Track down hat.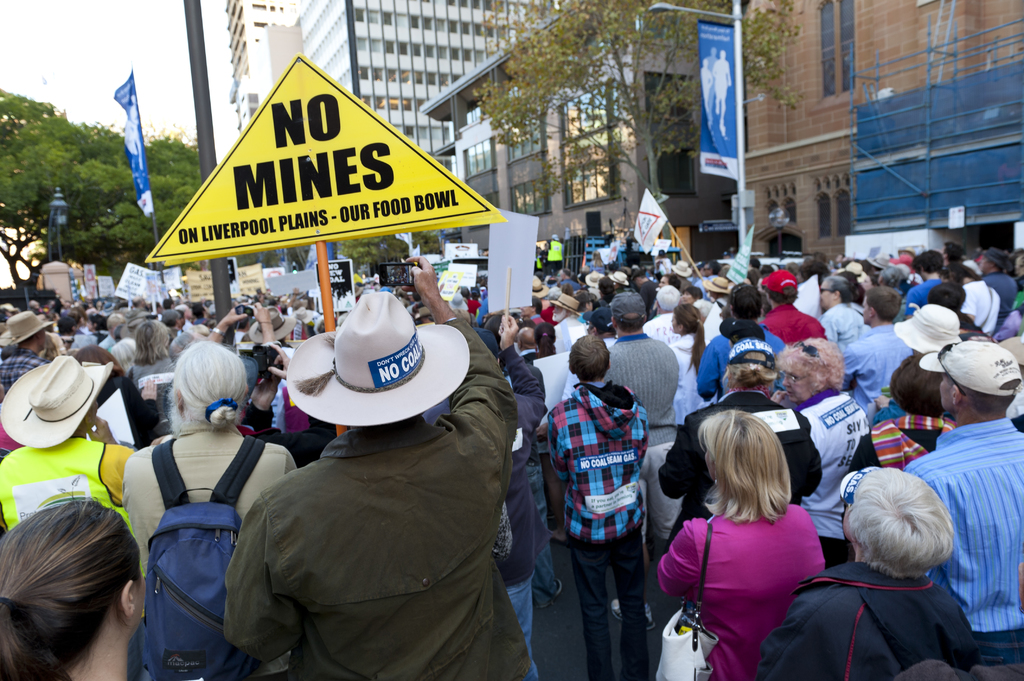
Tracked to crop(698, 277, 728, 292).
